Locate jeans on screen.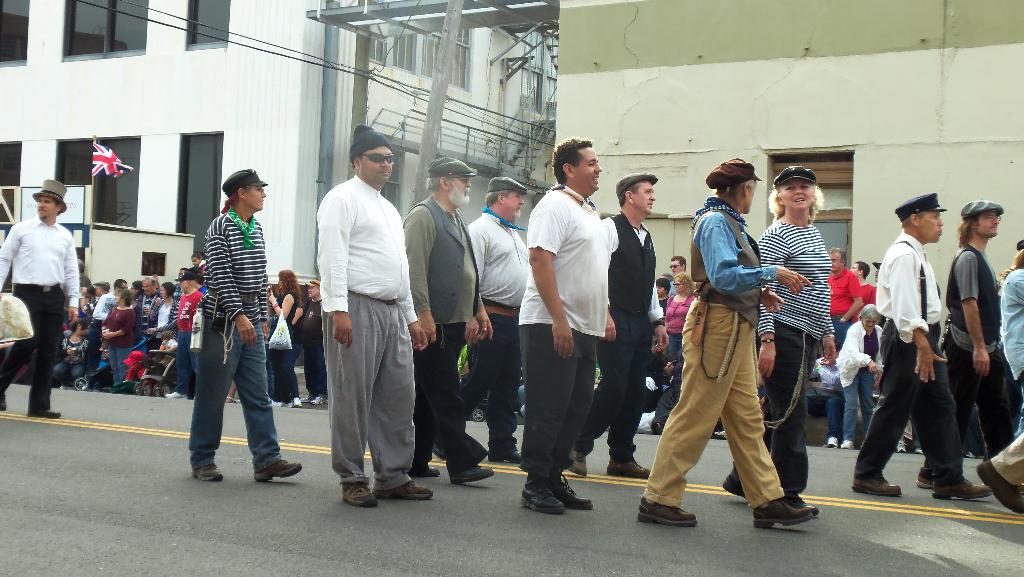
On screen at 521 327 595 485.
